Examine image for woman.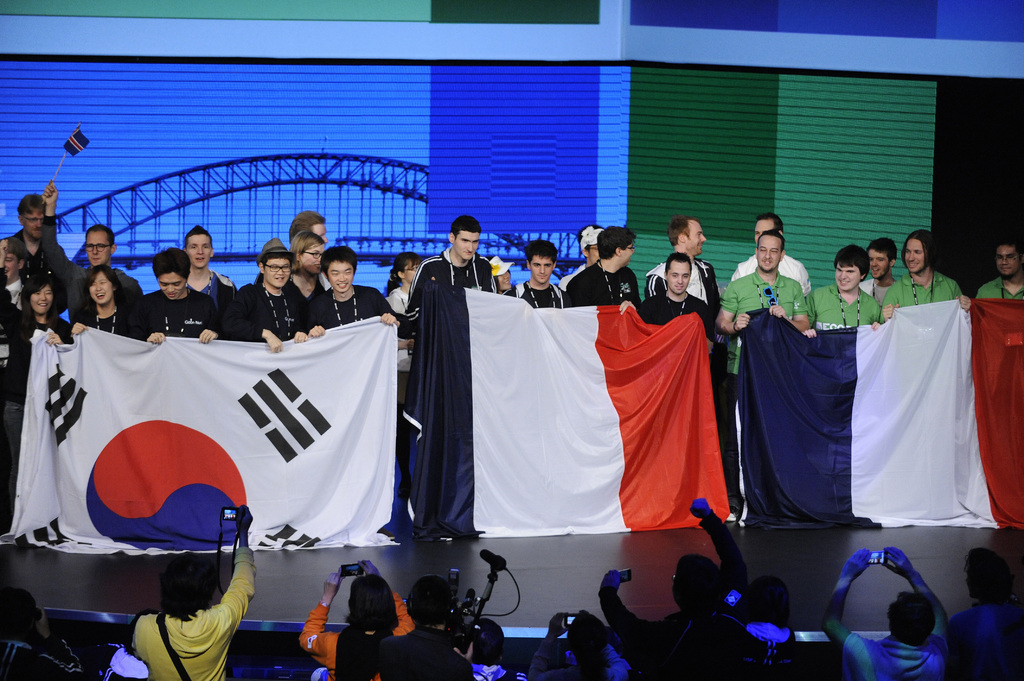
Examination result: 385, 253, 423, 499.
